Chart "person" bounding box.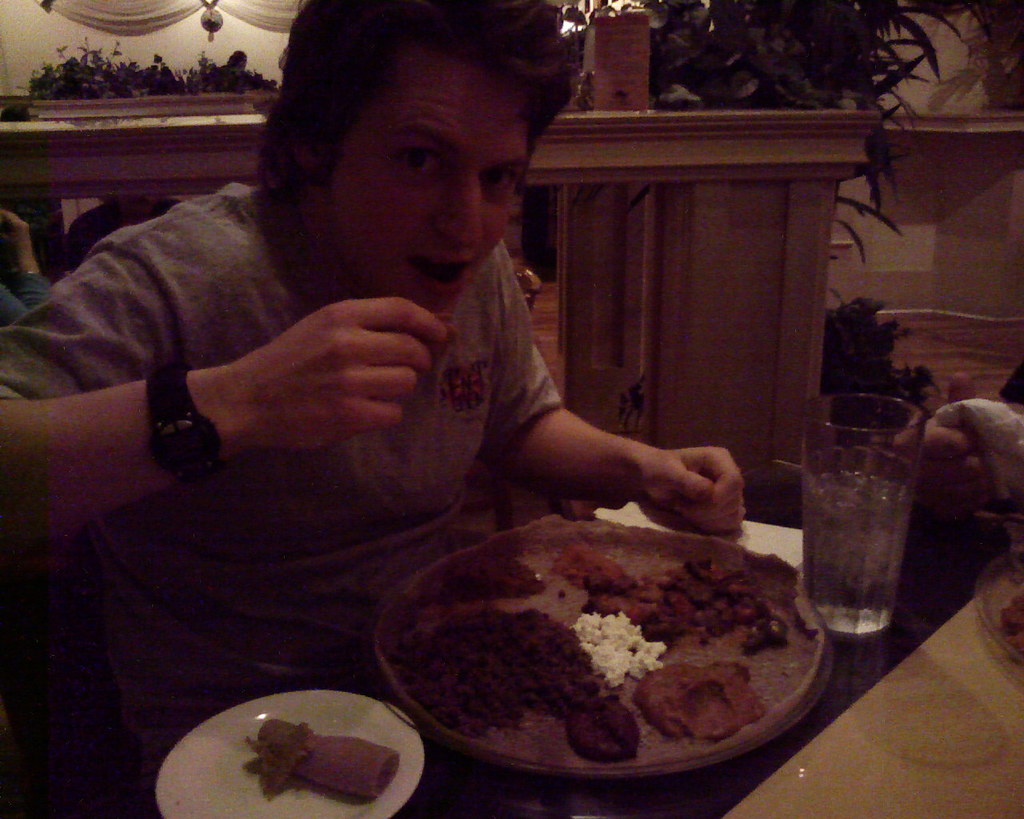
Charted: x1=90, y1=42, x2=756, y2=703.
